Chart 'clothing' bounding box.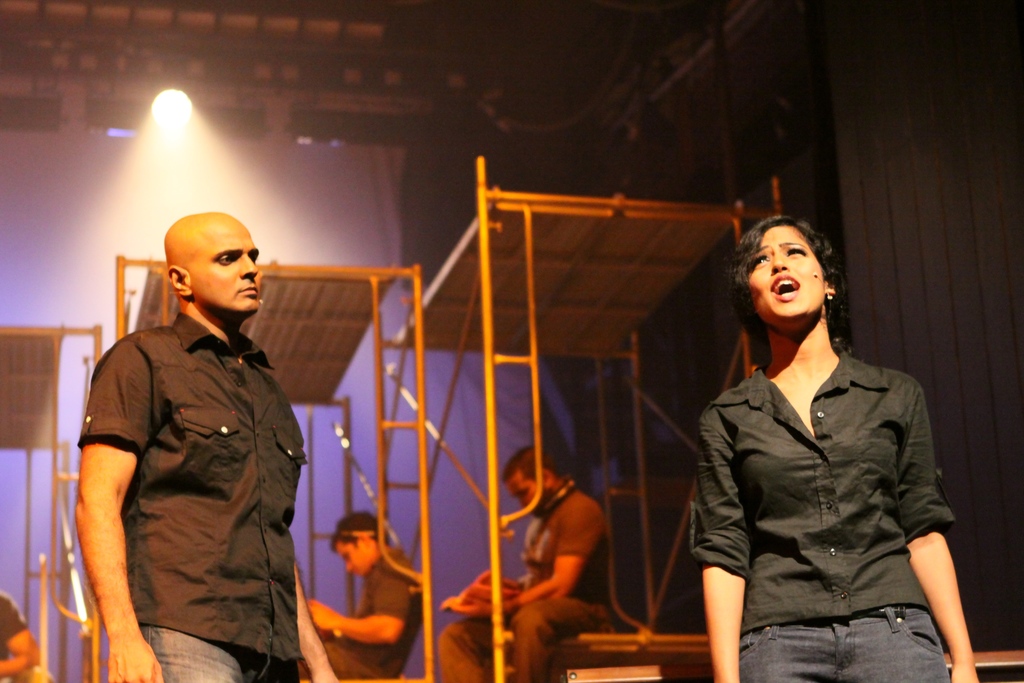
Charted: crop(669, 352, 965, 682).
